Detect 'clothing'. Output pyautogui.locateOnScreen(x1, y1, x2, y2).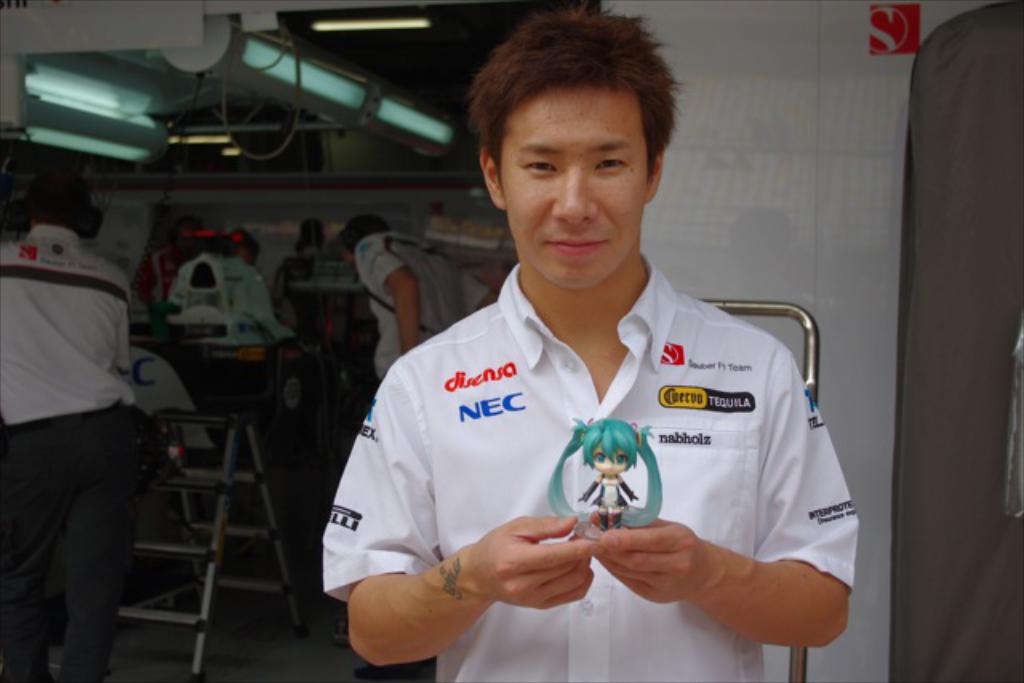
pyautogui.locateOnScreen(355, 221, 496, 379).
